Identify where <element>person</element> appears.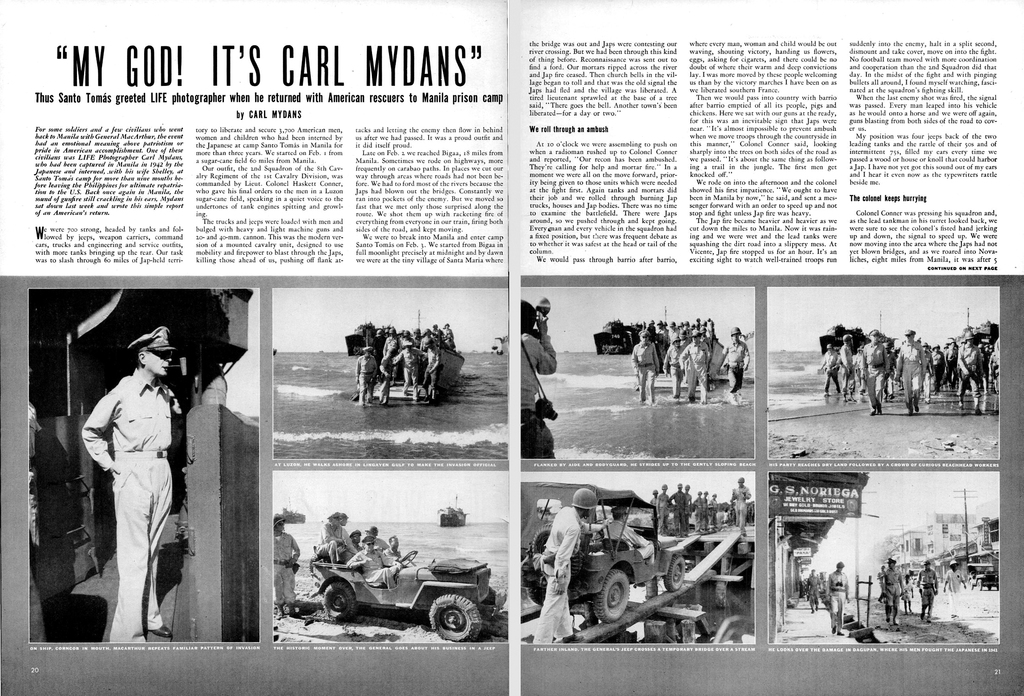
Appears at (713,324,751,394).
